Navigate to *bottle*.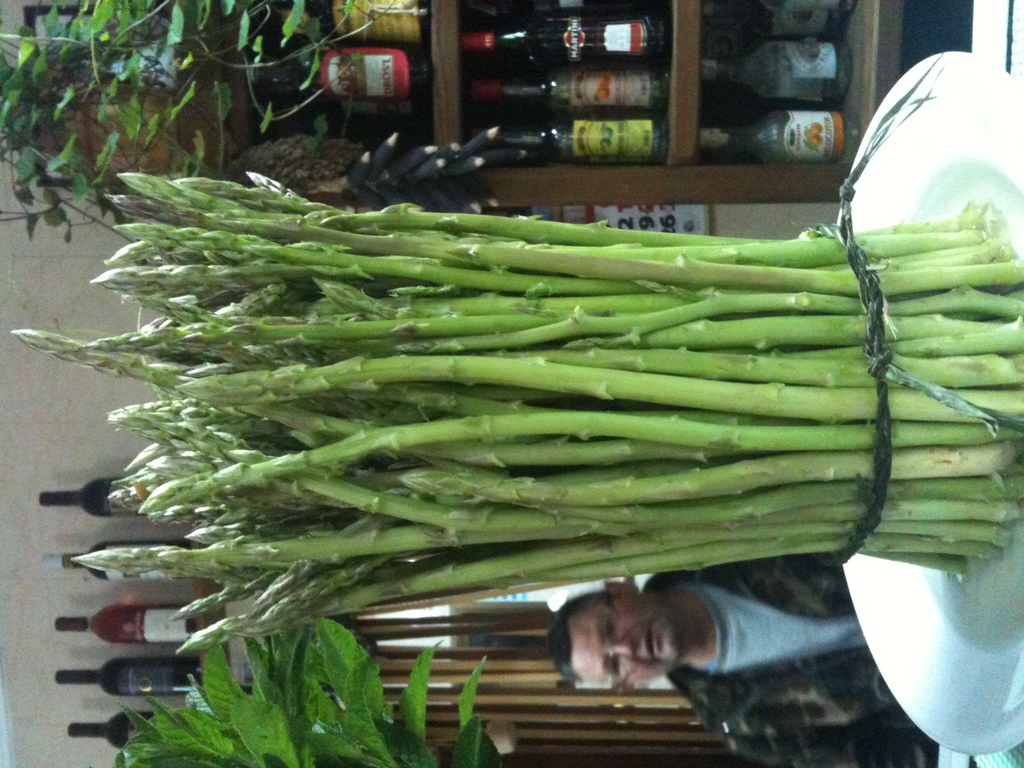
Navigation target: (52,660,199,695).
